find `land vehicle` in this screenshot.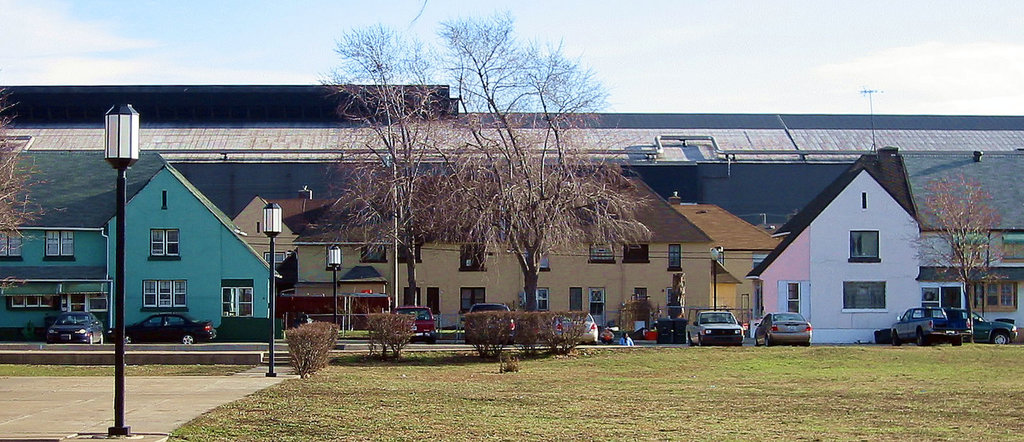
The bounding box for `land vehicle` is rect(466, 307, 515, 339).
